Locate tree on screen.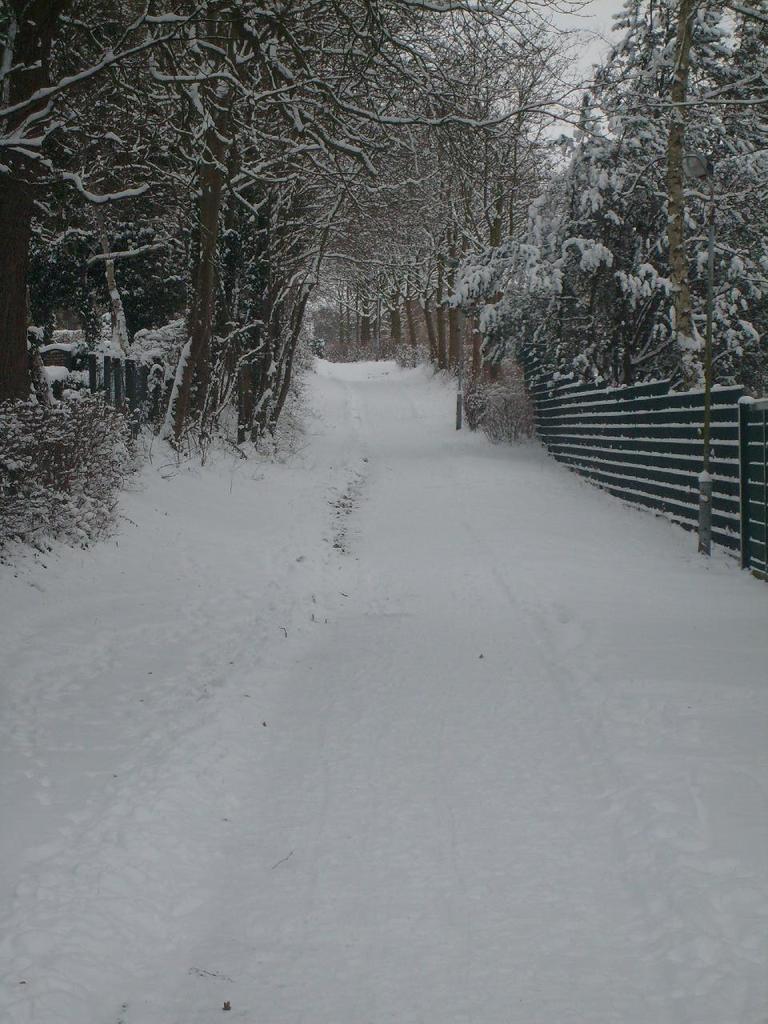
On screen at 484/0/762/430.
